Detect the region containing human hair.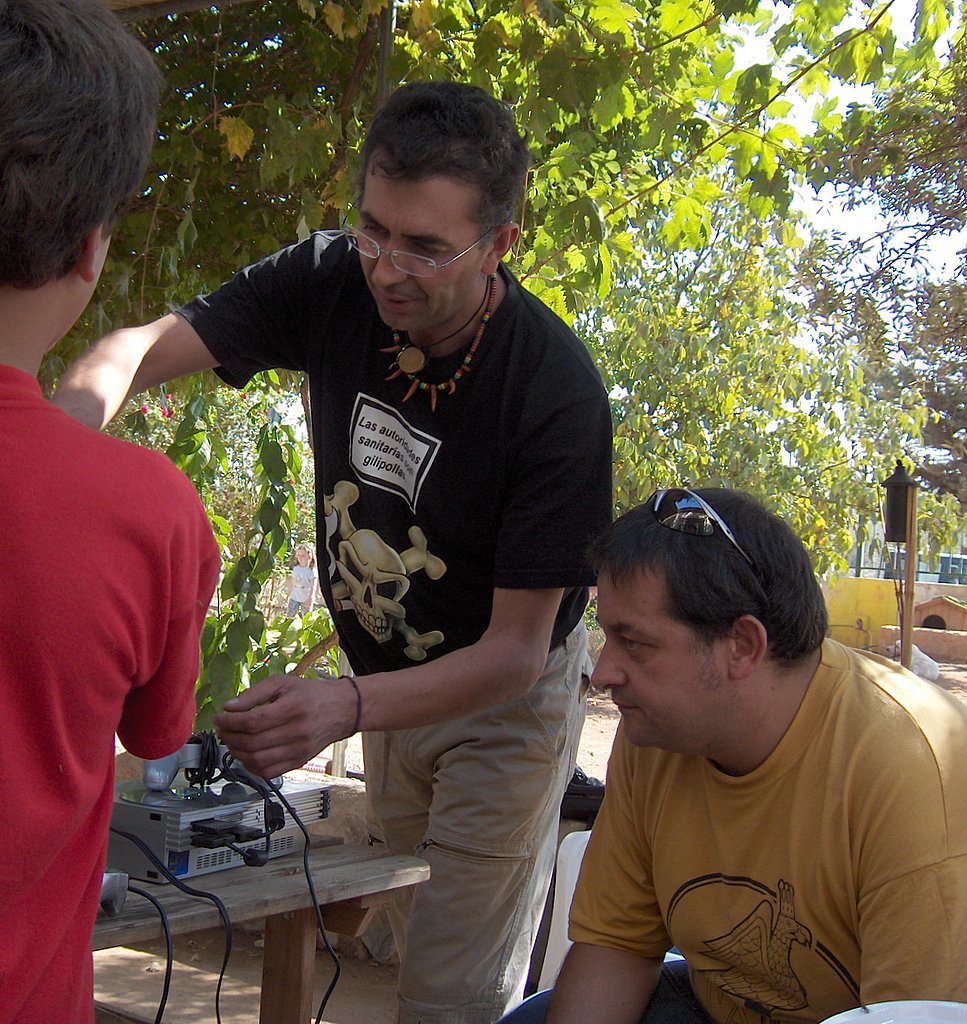
{"x1": 584, "y1": 486, "x2": 830, "y2": 671}.
